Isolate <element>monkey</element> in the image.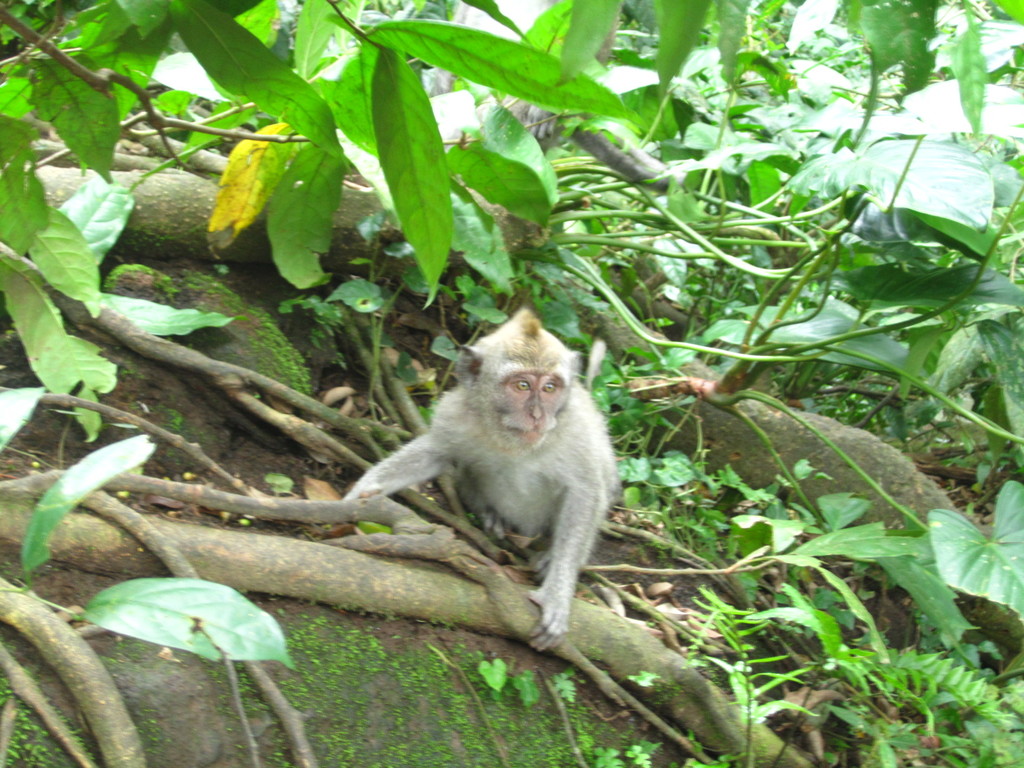
Isolated region: {"left": 327, "top": 323, "right": 612, "bottom": 633}.
